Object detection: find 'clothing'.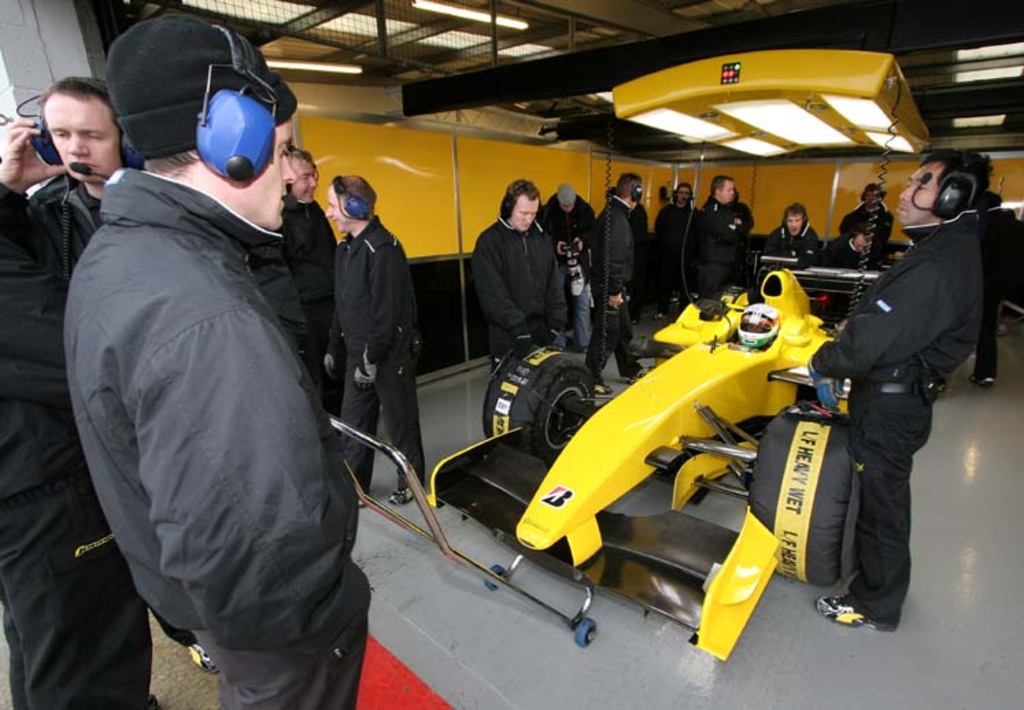
[47, 78, 369, 709].
